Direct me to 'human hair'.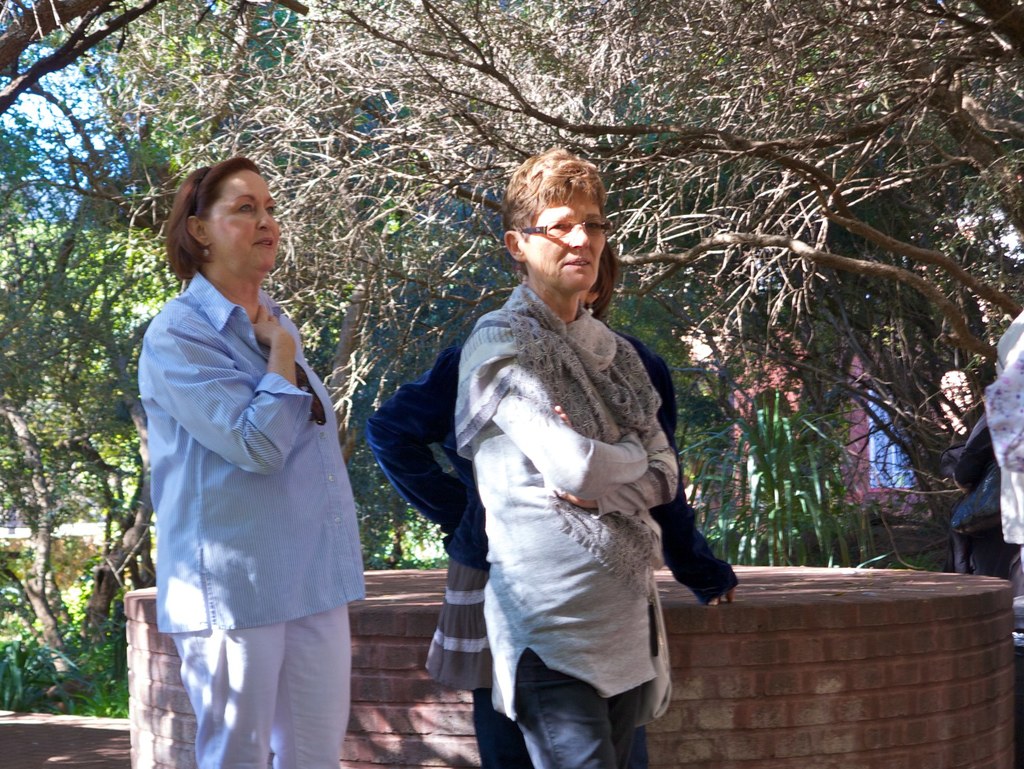
Direction: x1=157 y1=155 x2=276 y2=303.
